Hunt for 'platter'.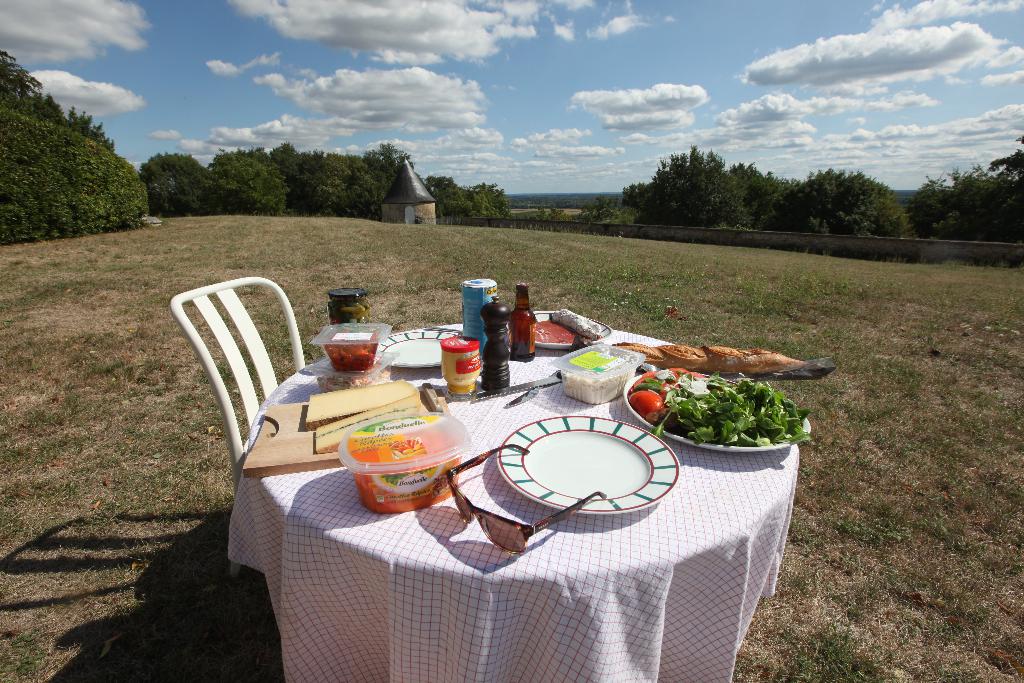
Hunted down at x1=497 y1=415 x2=676 y2=514.
